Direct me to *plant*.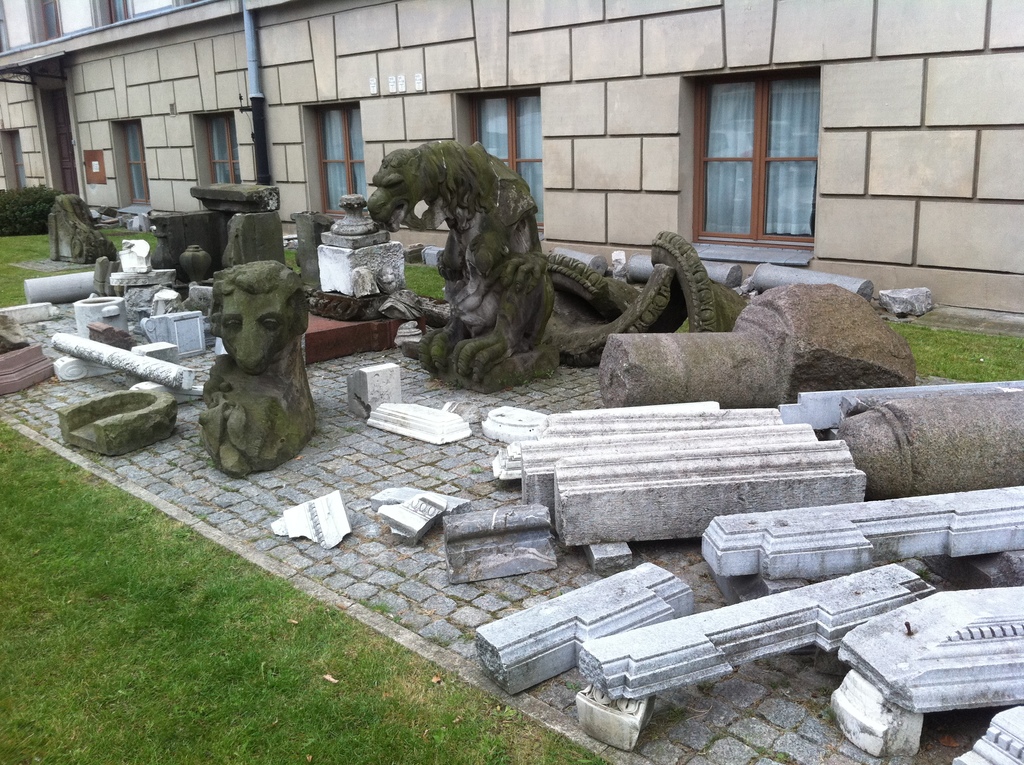
Direction: (544, 367, 556, 380).
